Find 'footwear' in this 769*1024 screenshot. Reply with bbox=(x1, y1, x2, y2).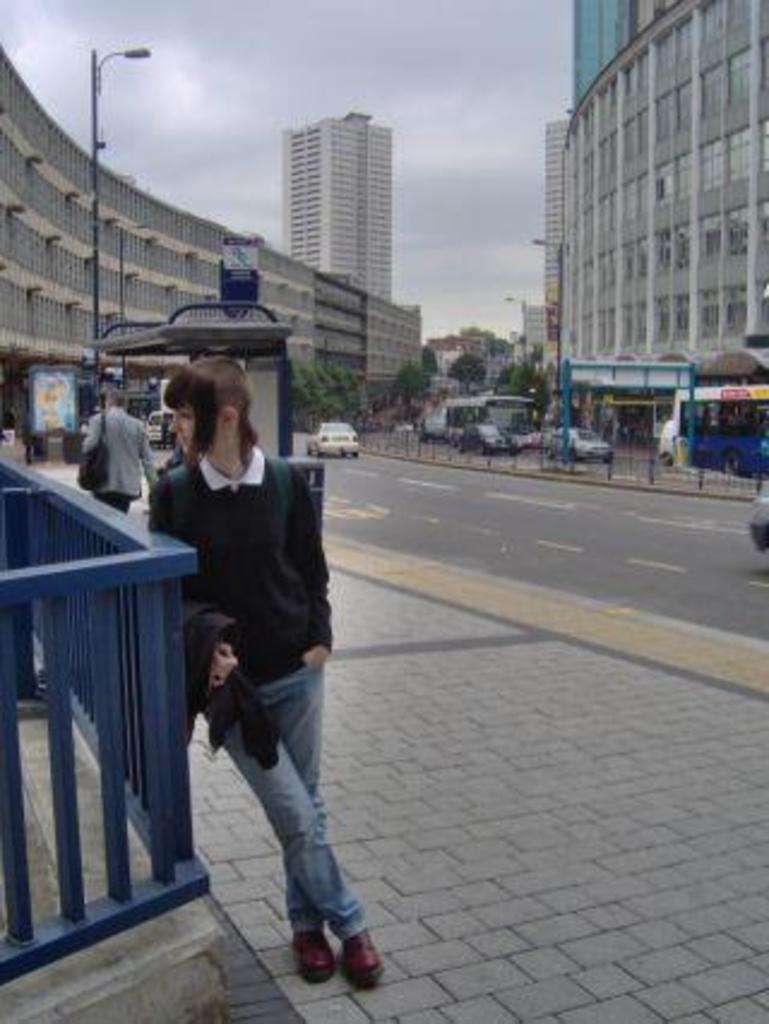
bbox=(336, 928, 389, 983).
